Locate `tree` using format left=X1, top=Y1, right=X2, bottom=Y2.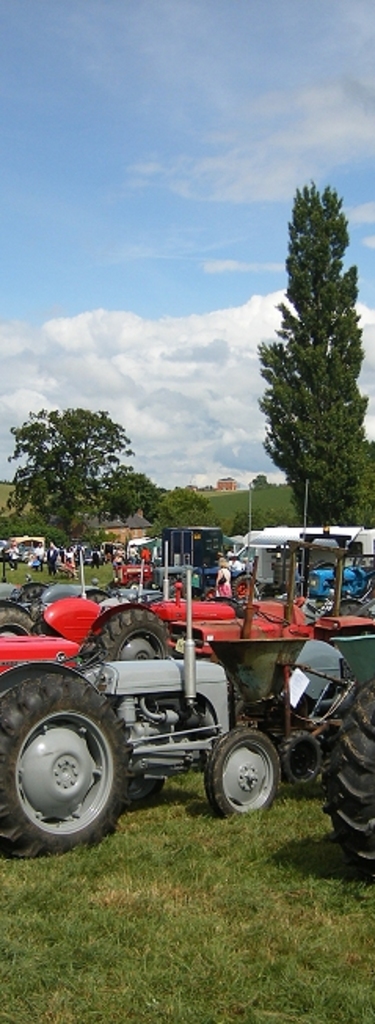
left=86, top=465, right=155, bottom=537.
